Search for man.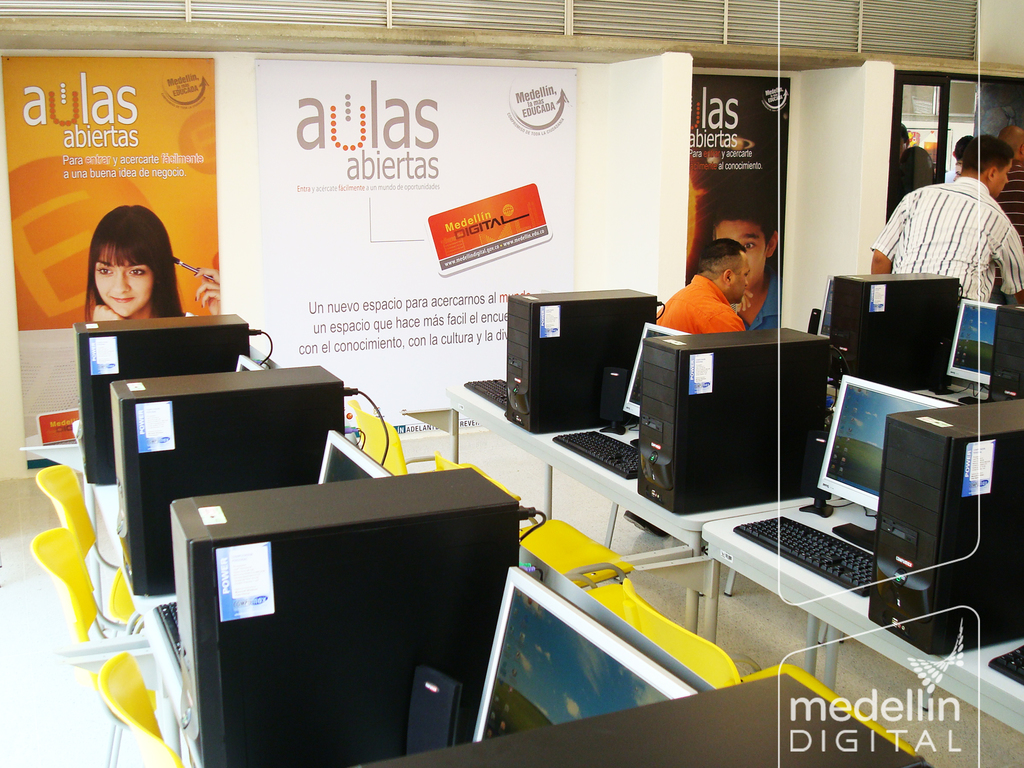
Found at bbox=(988, 124, 1023, 243).
